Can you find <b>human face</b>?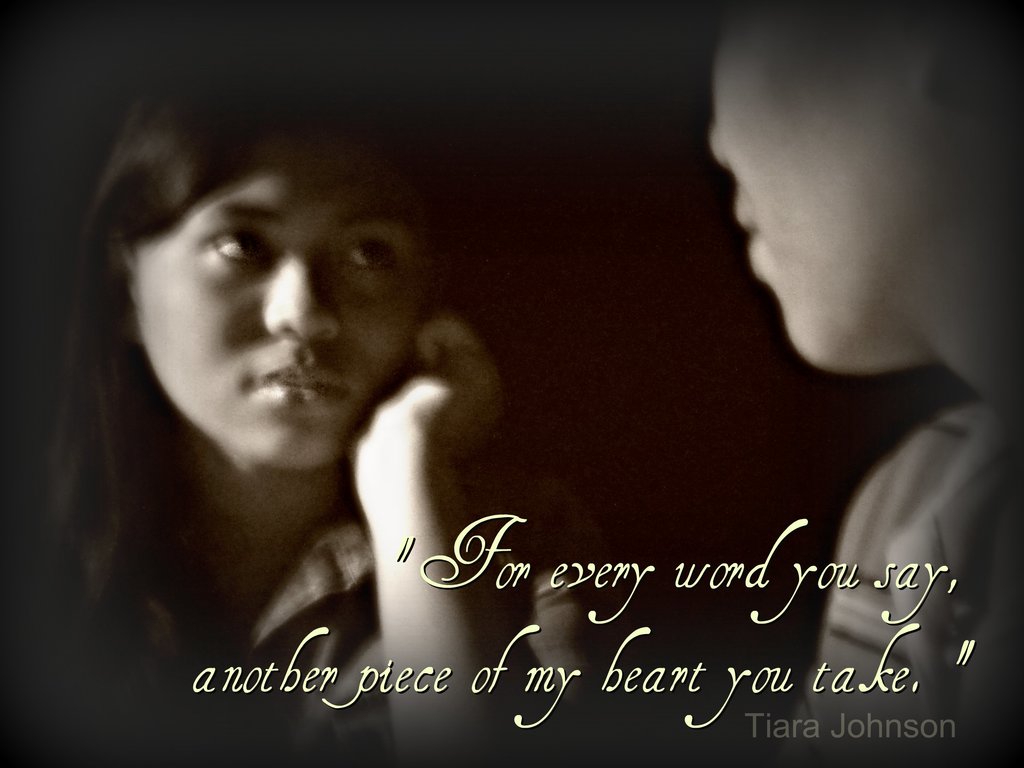
Yes, bounding box: (left=711, top=1, right=940, bottom=375).
